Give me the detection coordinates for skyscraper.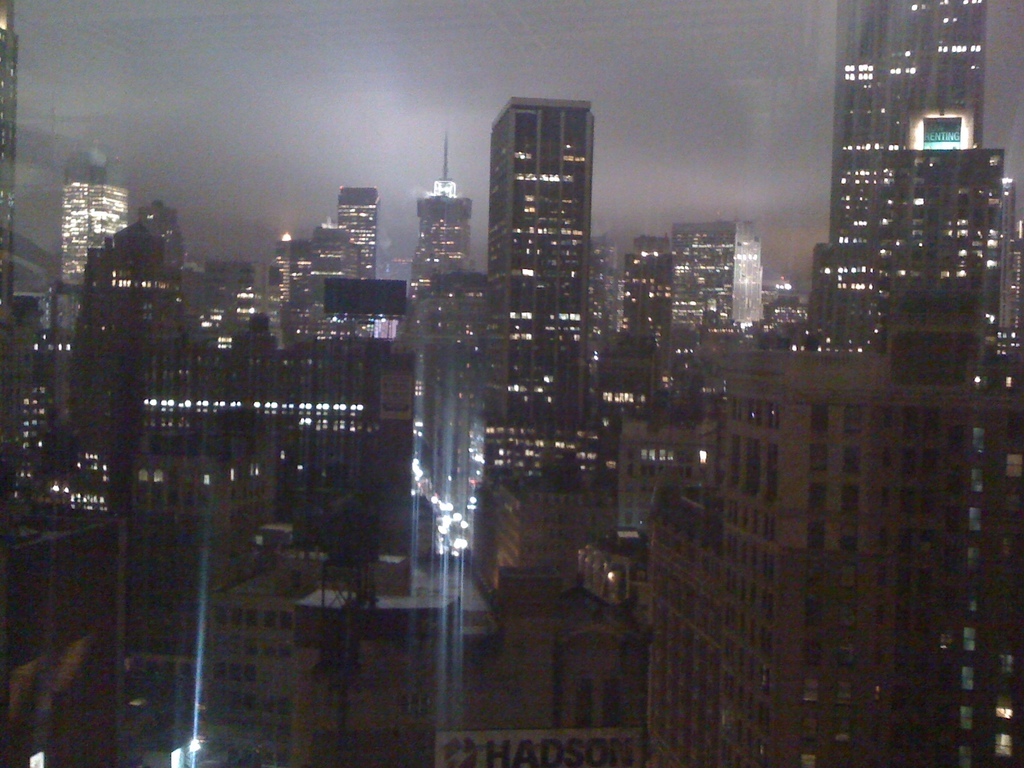
region(406, 132, 473, 298).
